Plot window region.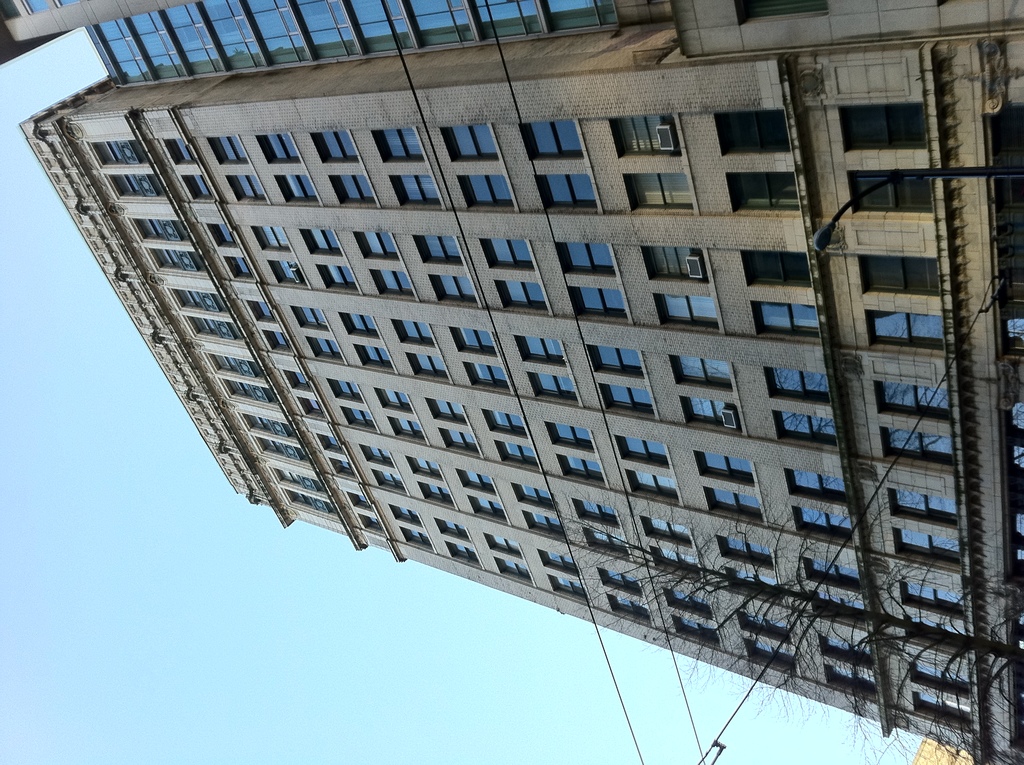
Plotted at x1=823, y1=639, x2=870, y2=672.
